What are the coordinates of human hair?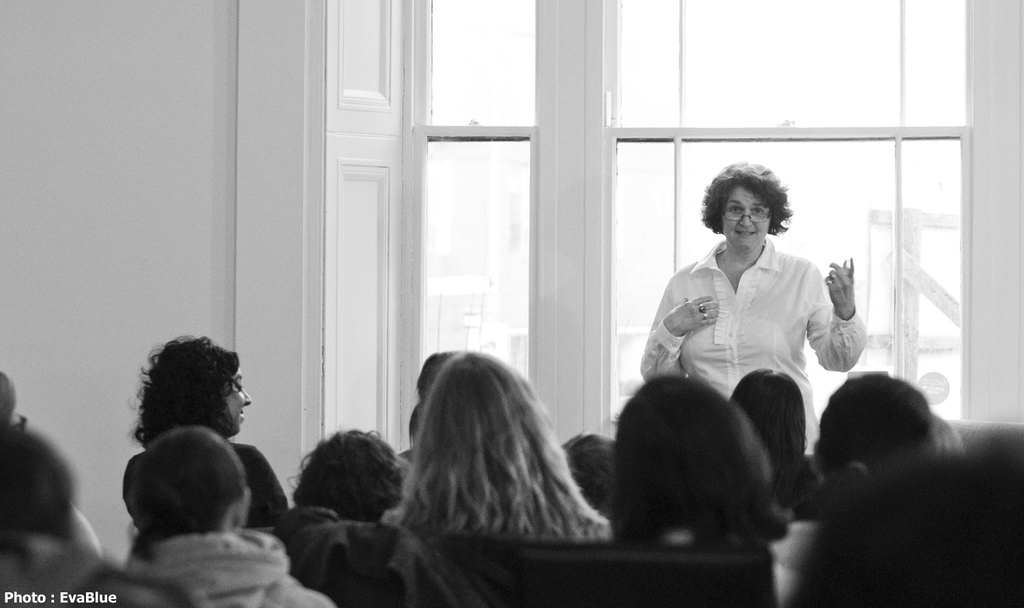
bbox=(713, 163, 795, 250).
